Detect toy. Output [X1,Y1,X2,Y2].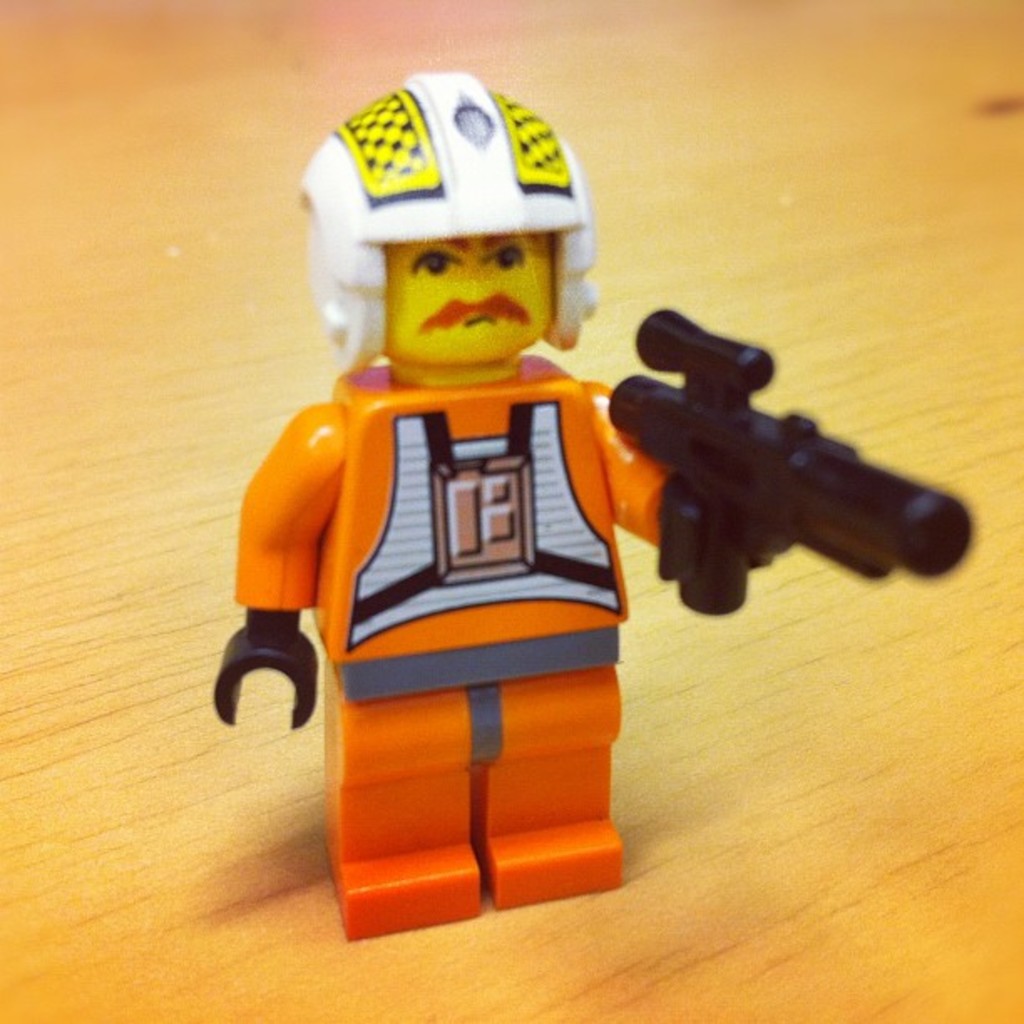
[606,308,974,617].
